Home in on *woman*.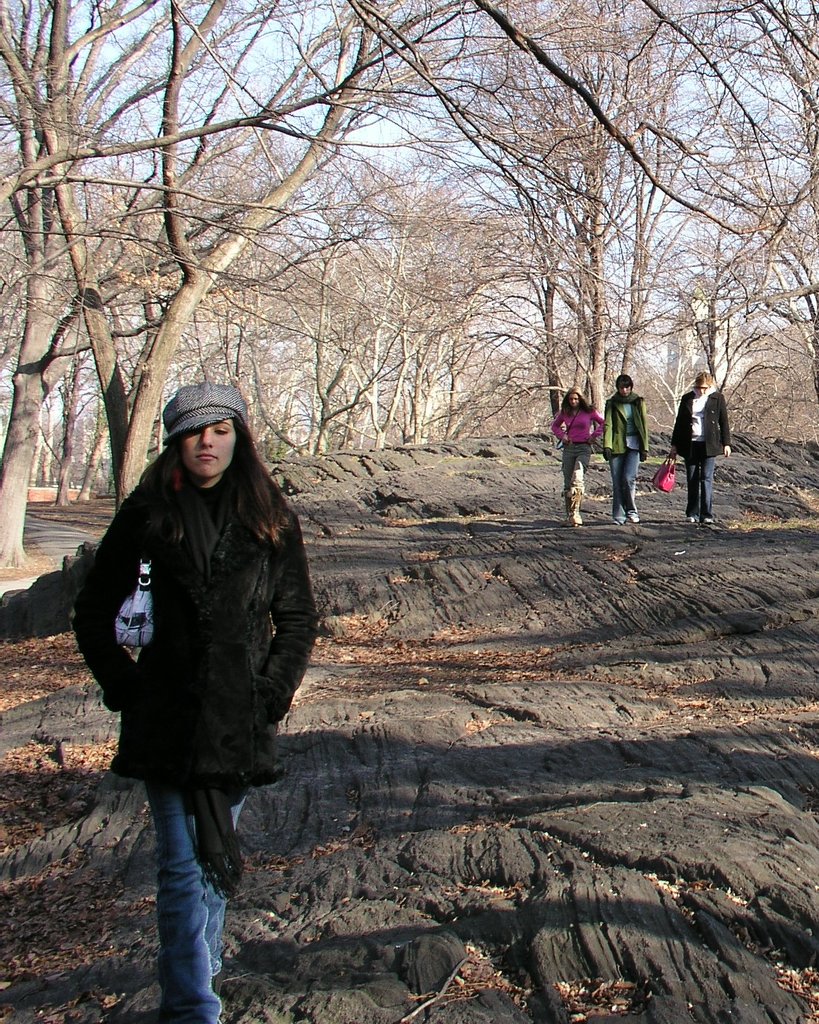
Homed in at box(550, 393, 603, 519).
